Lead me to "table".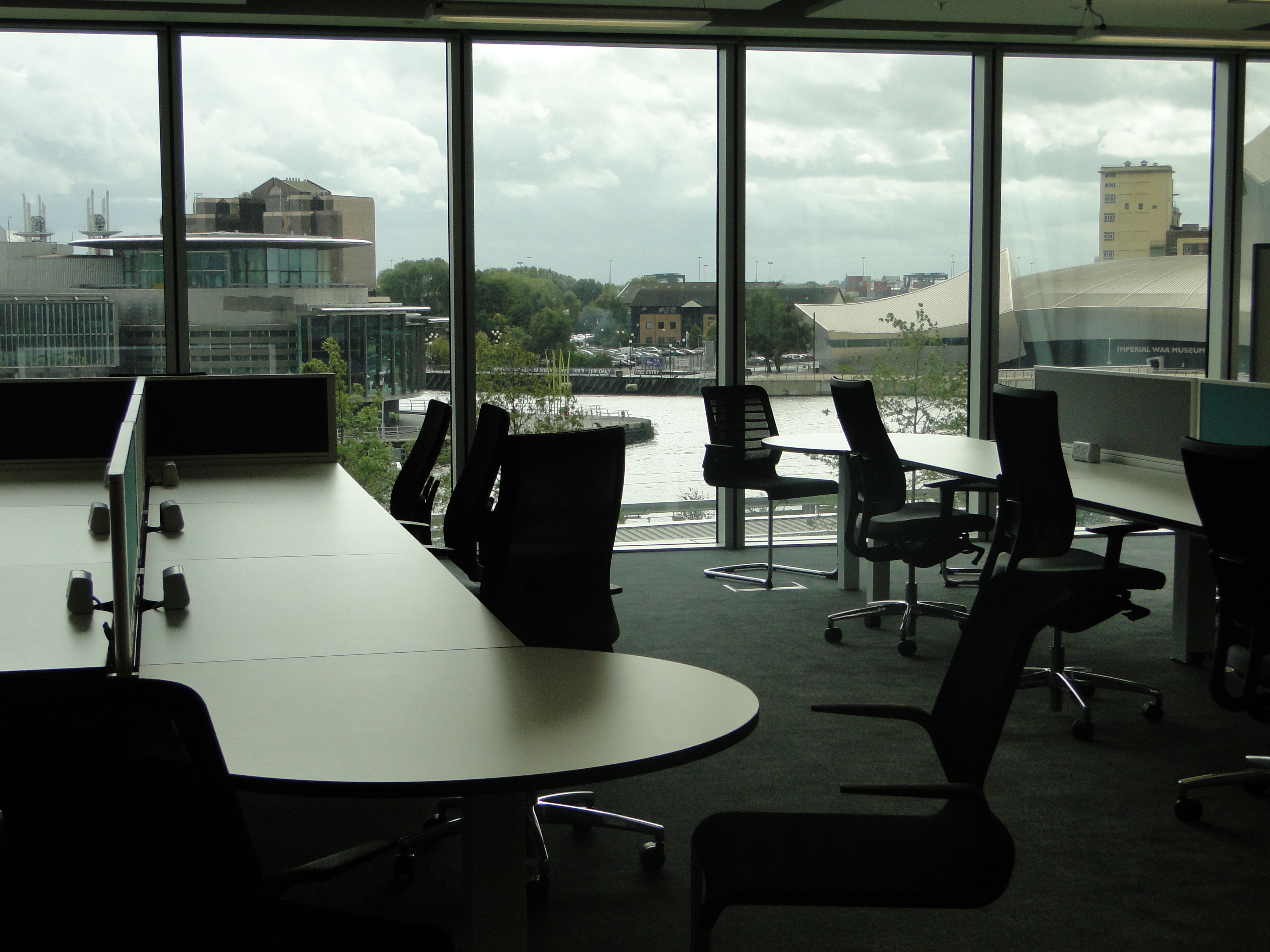
Lead to (279,163,444,260).
